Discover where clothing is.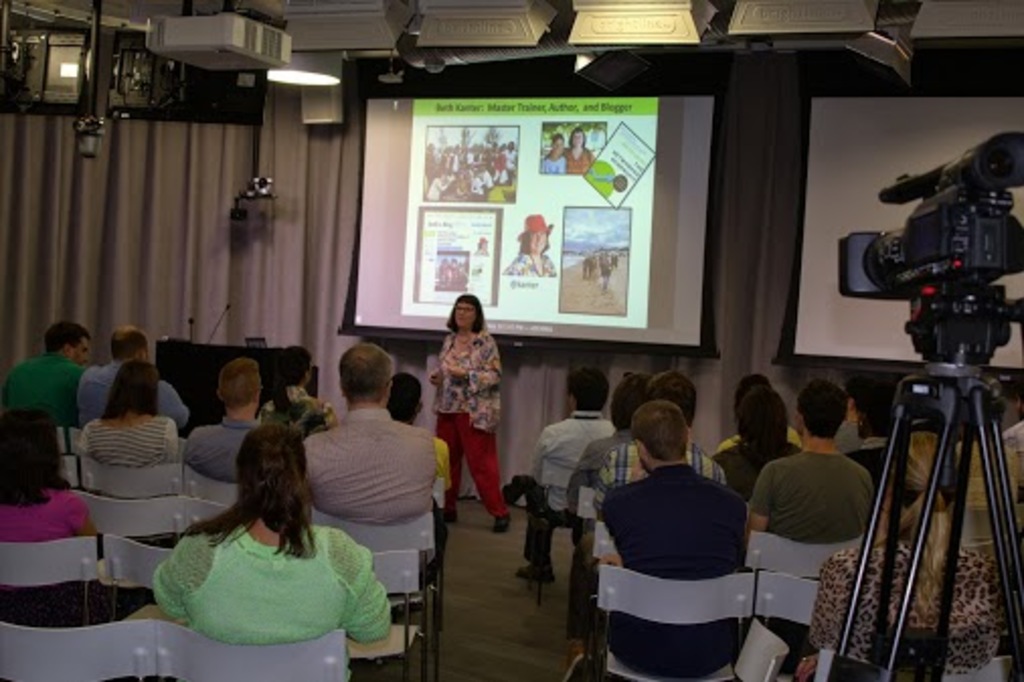
Discovered at 573/439/613/534.
